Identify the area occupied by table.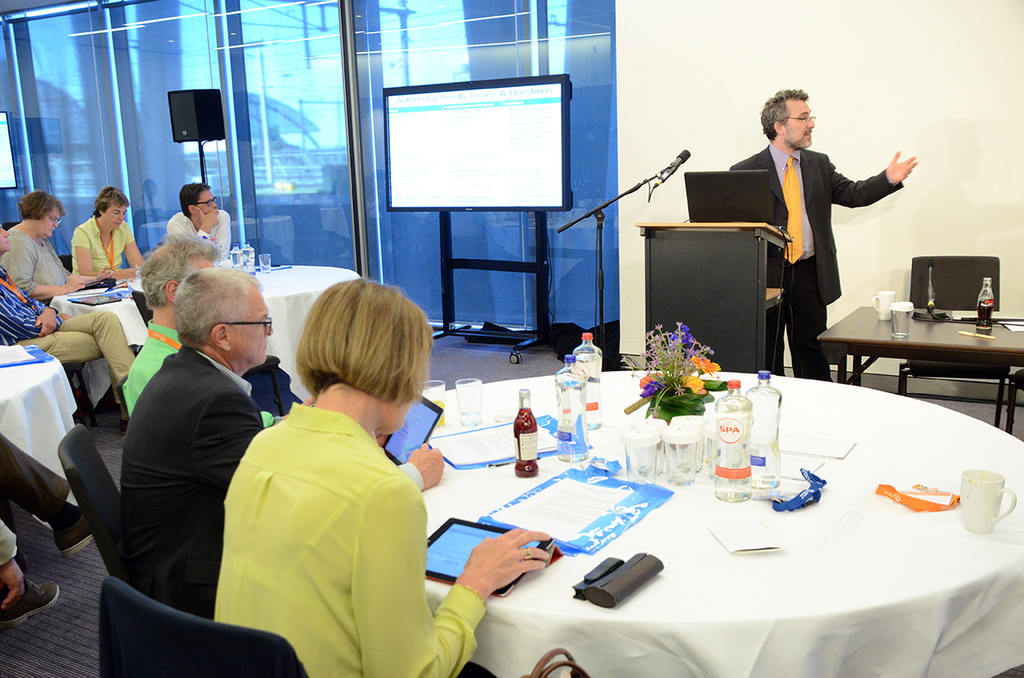
Area: (x1=817, y1=303, x2=1023, y2=428).
